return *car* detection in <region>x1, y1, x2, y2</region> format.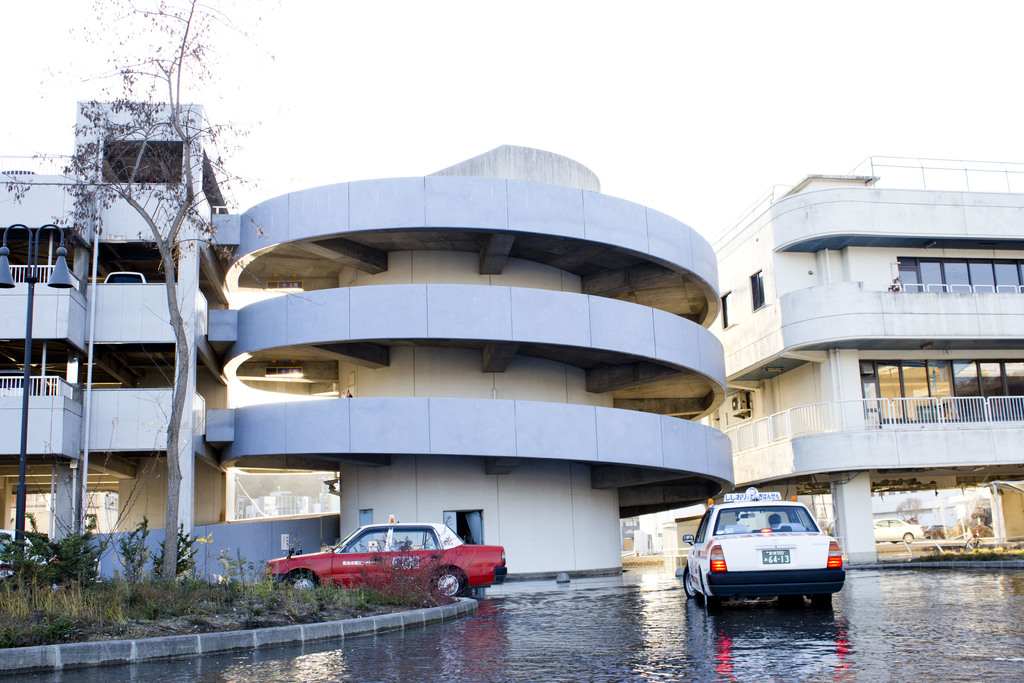
<region>264, 513, 507, 597</region>.
